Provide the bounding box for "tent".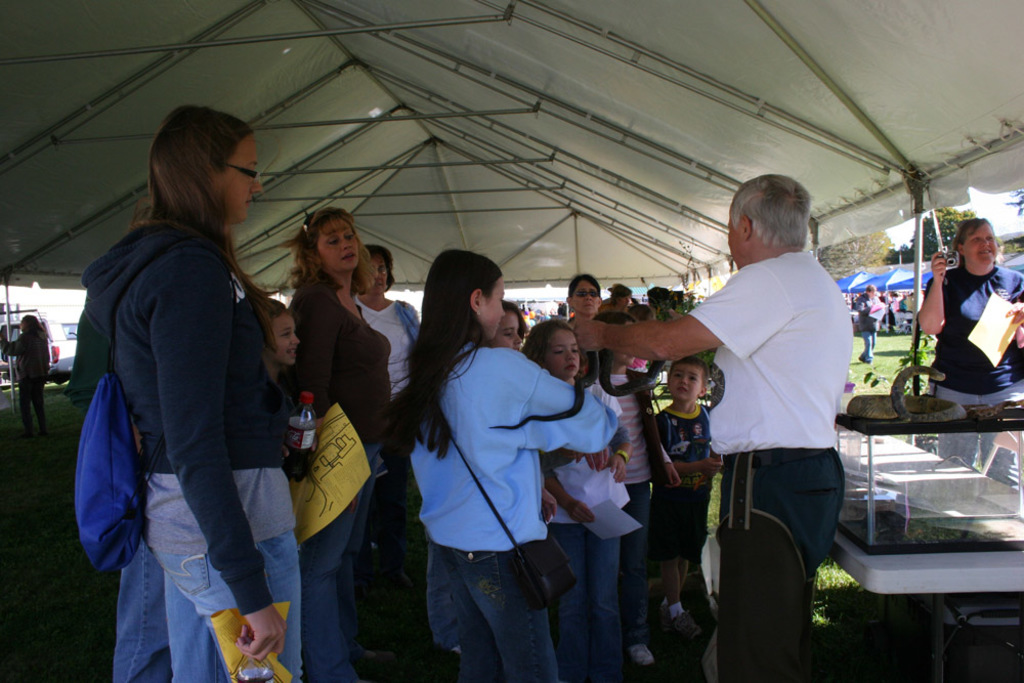
x1=0 y1=0 x2=1023 y2=427.
